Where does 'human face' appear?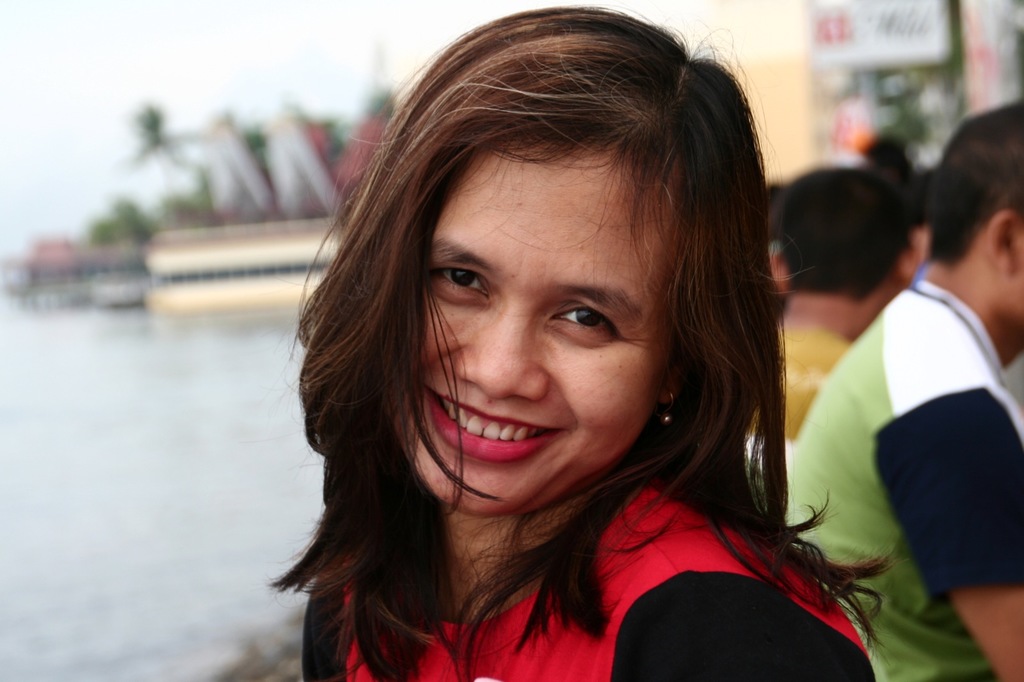
Appears at x1=403 y1=125 x2=687 y2=509.
